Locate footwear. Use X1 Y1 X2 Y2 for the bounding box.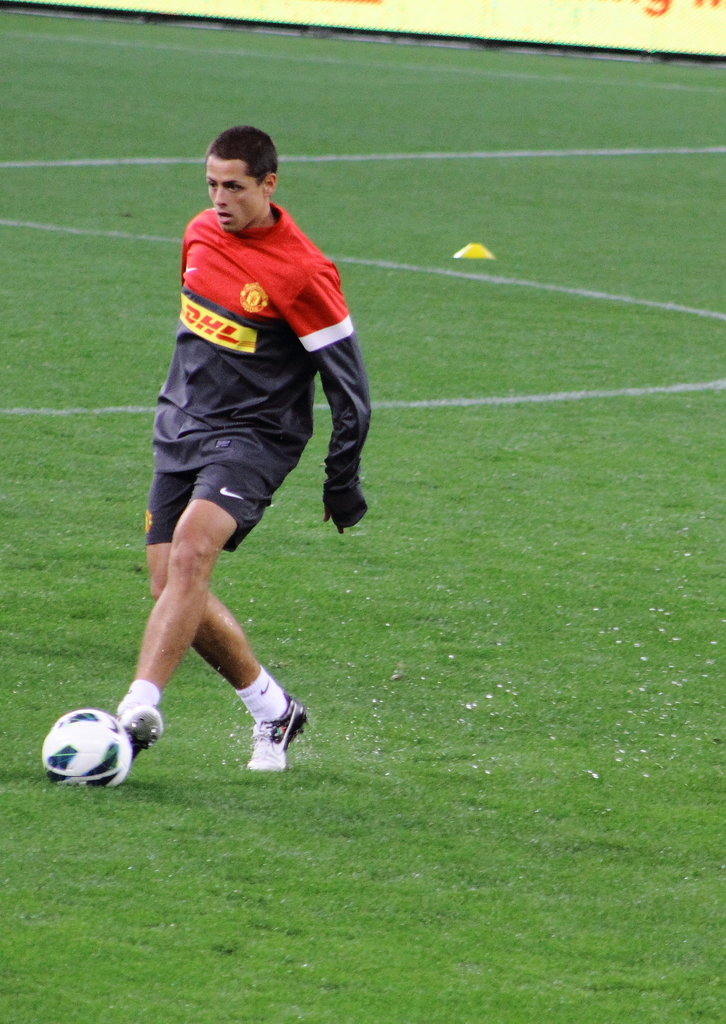
115 691 184 760.
